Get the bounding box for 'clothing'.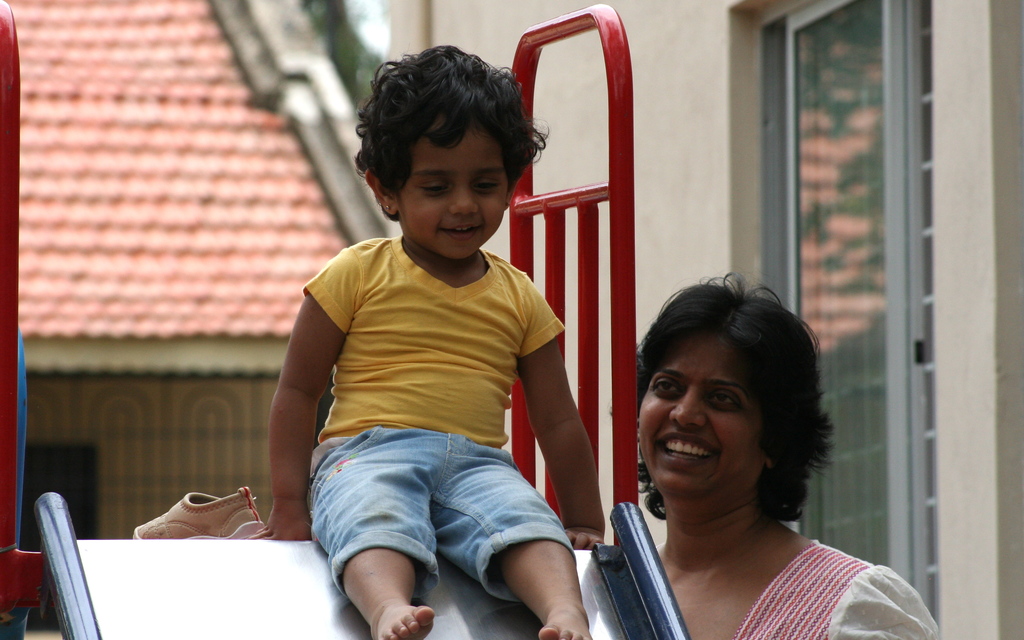
{"x1": 296, "y1": 257, "x2": 566, "y2": 609}.
